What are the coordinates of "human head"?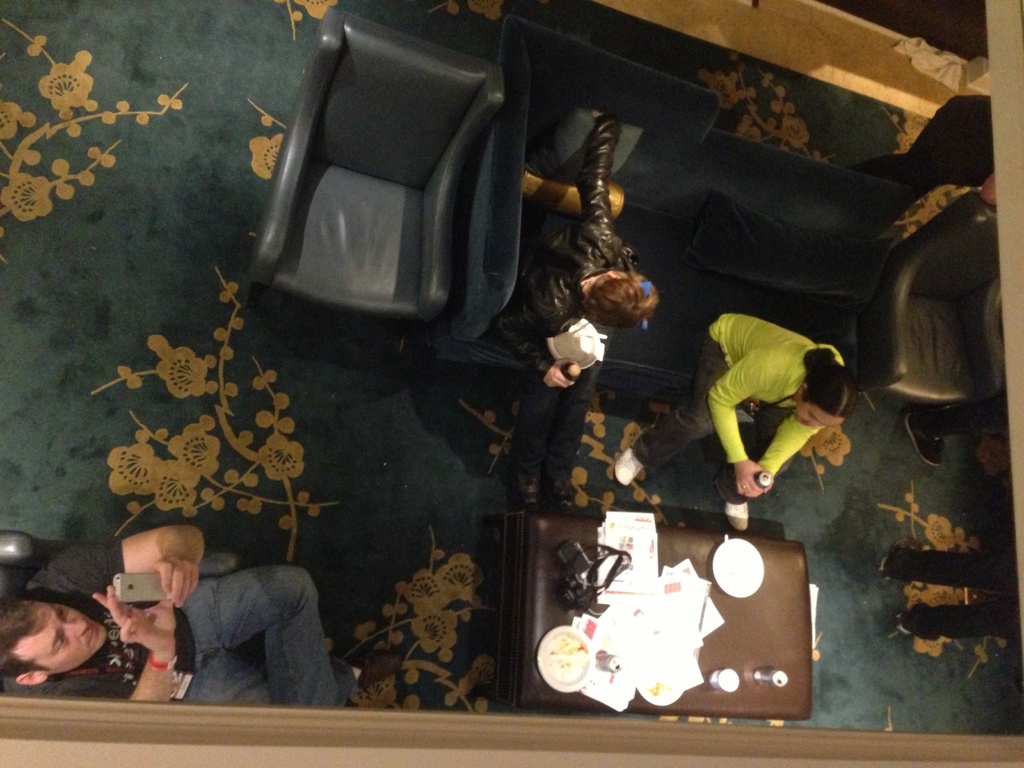
bbox=(794, 359, 860, 431).
